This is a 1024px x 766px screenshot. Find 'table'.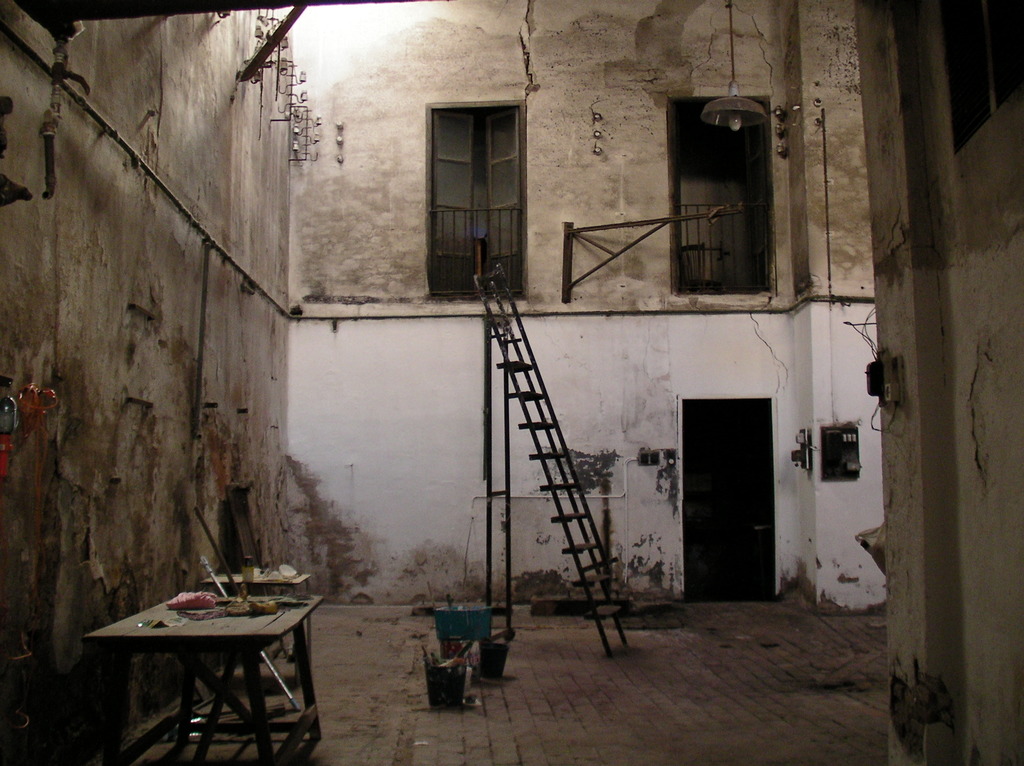
Bounding box: 201 573 312 649.
